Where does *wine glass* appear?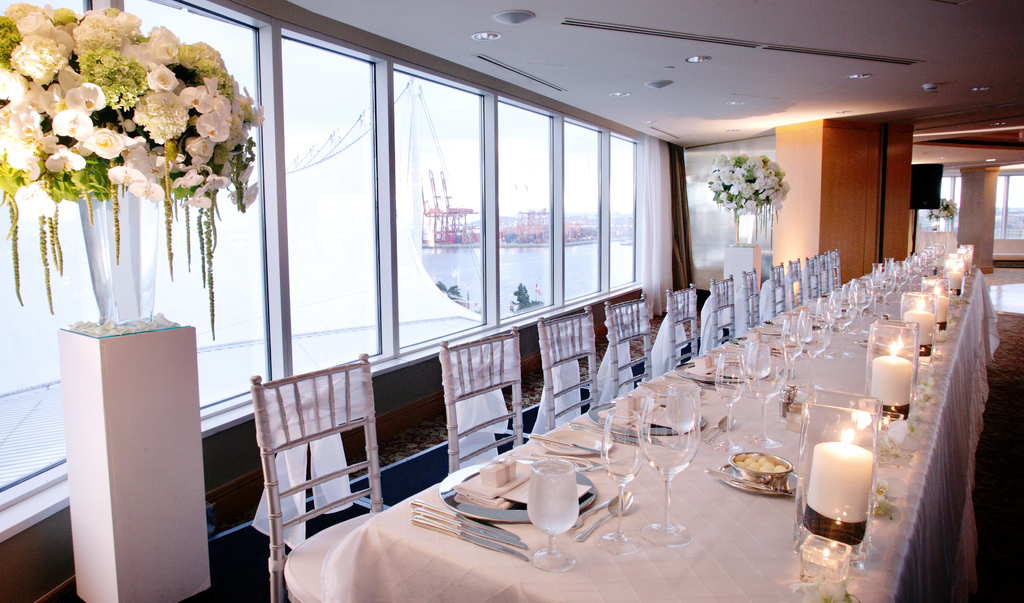
Appears at locate(852, 278, 877, 328).
